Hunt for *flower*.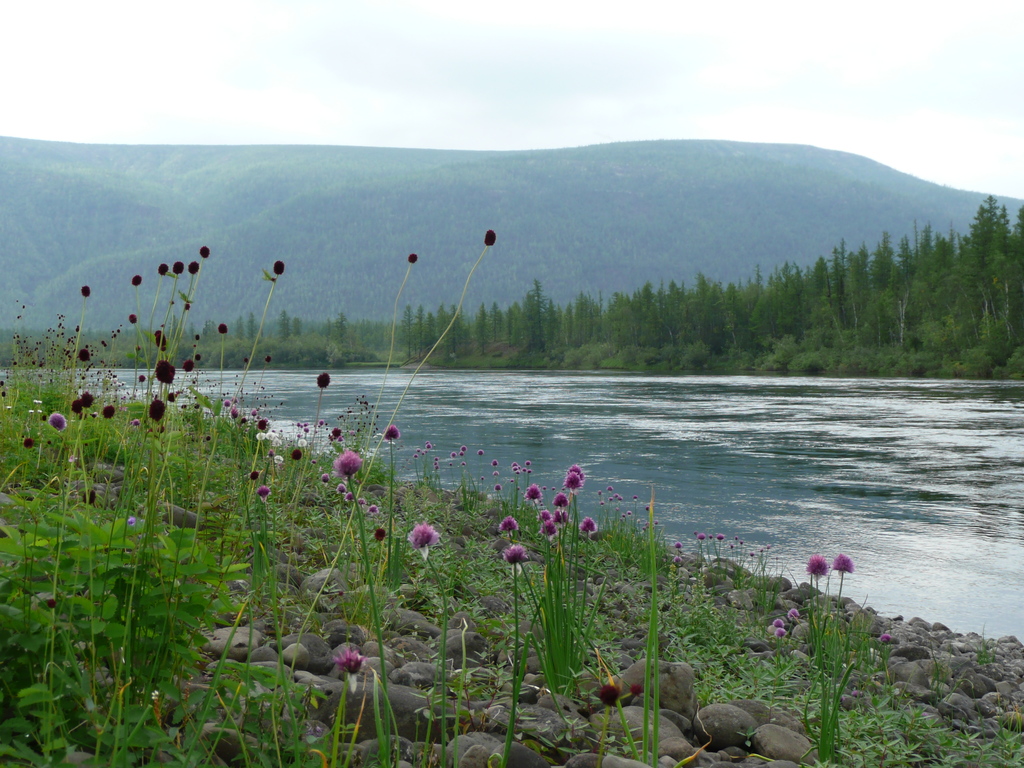
Hunted down at left=832, top=555, right=854, bottom=570.
